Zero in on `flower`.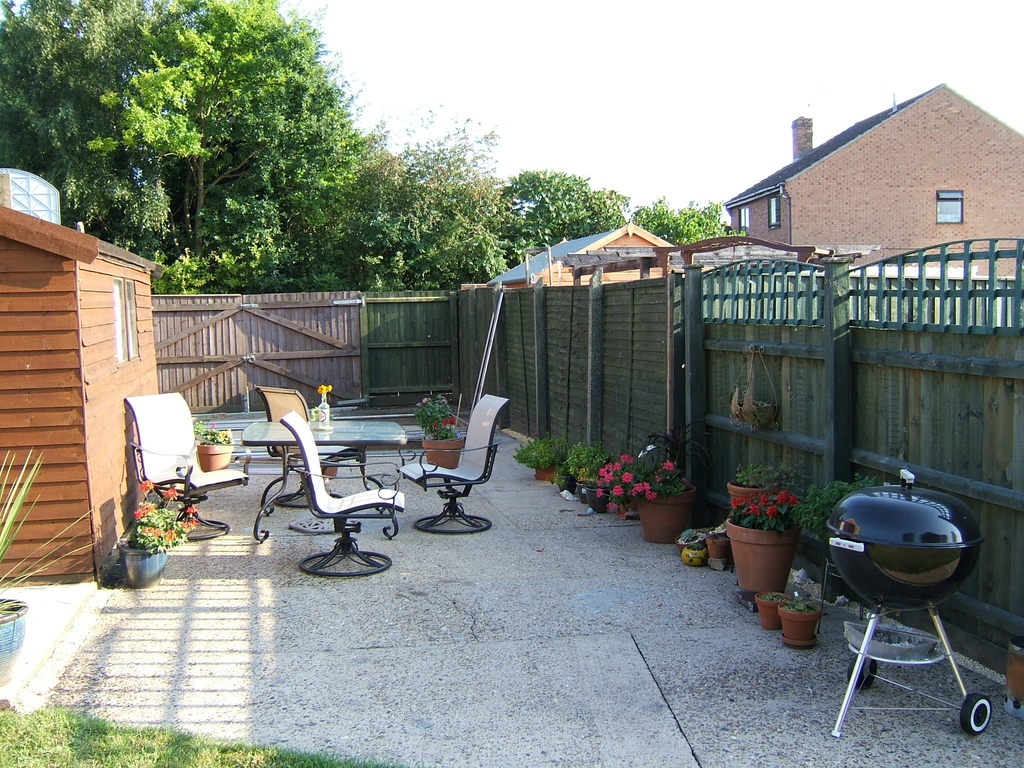
Zeroed in: 604/471/613/481.
